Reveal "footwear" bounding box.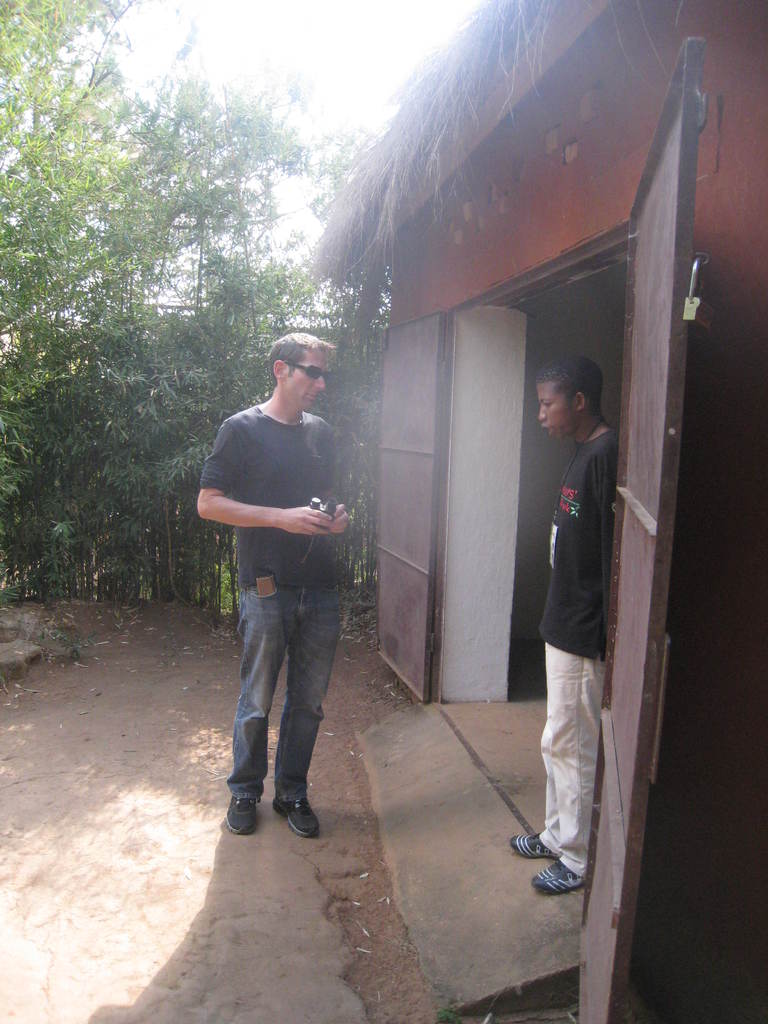
Revealed: [x1=531, y1=860, x2=592, y2=893].
